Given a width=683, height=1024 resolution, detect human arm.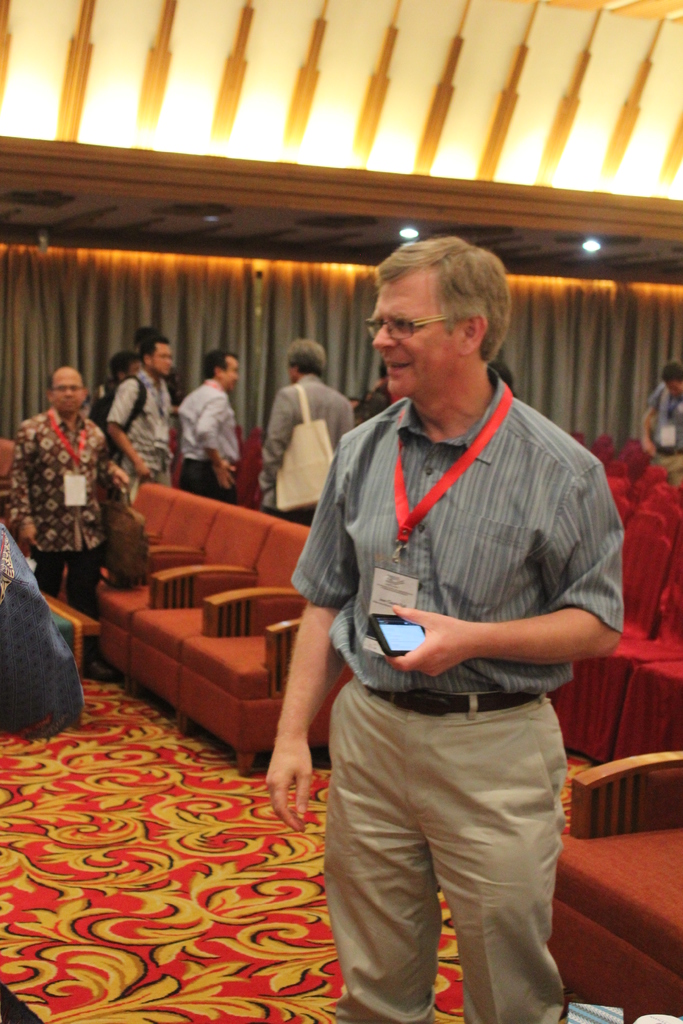
crop(107, 371, 154, 474).
